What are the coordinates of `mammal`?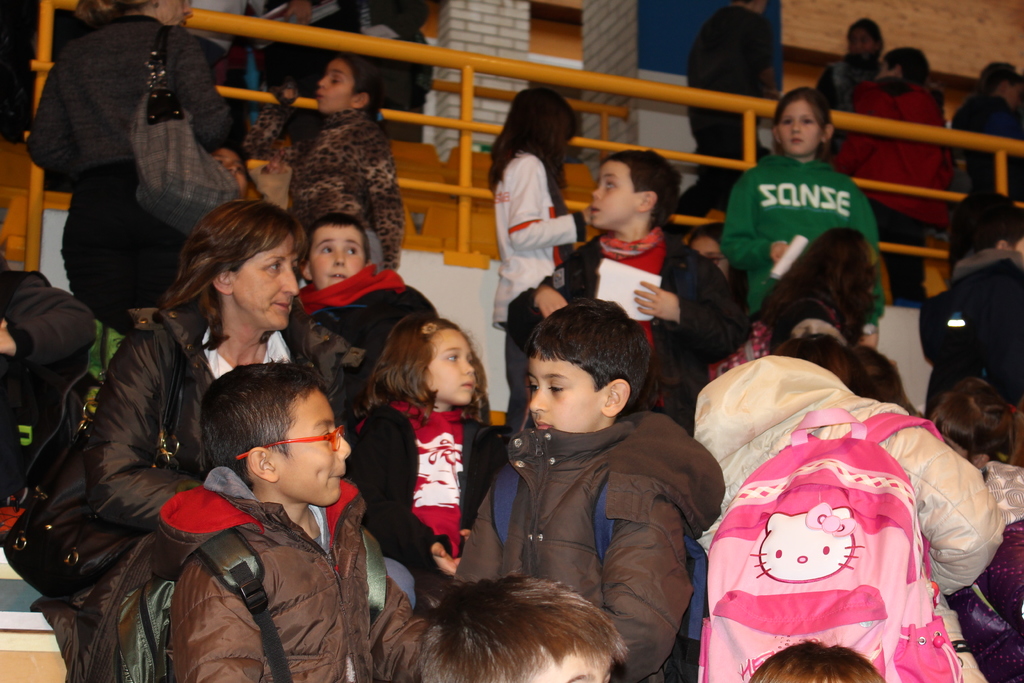
crop(748, 228, 874, 352).
